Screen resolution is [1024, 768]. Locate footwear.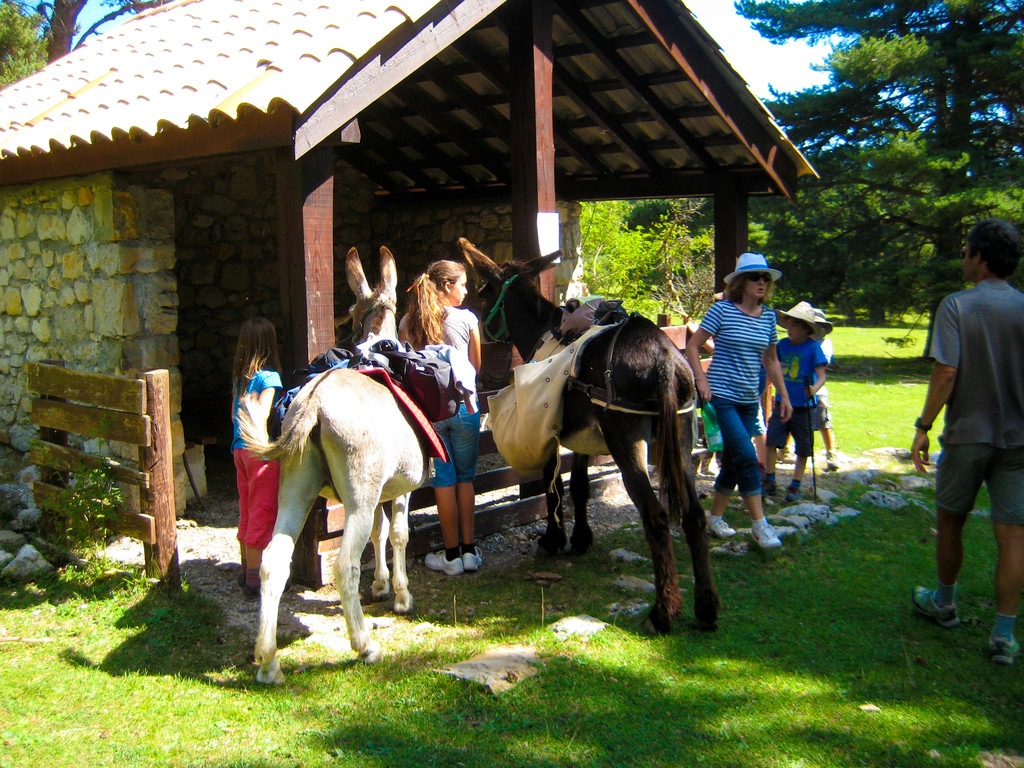
box=[785, 485, 804, 504].
